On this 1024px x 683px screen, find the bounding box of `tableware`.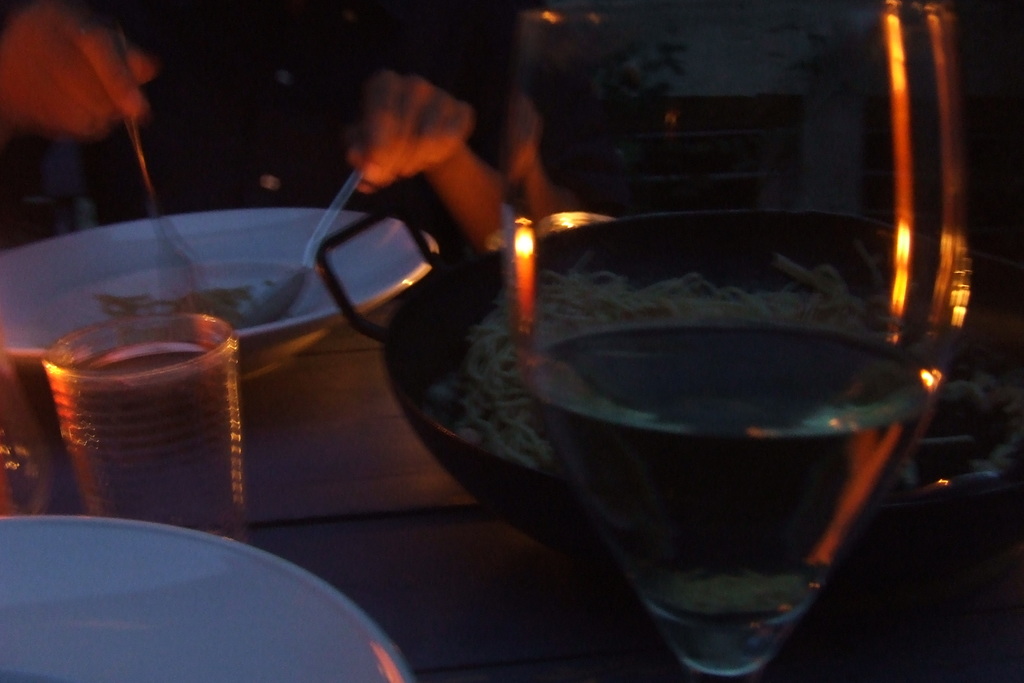
Bounding box: <region>40, 312, 250, 547</region>.
